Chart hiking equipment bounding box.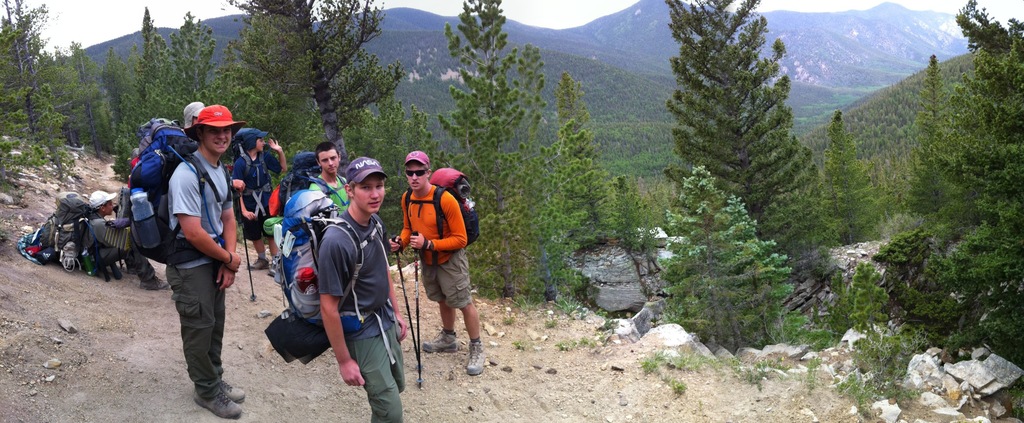
Charted: 417, 322, 461, 353.
